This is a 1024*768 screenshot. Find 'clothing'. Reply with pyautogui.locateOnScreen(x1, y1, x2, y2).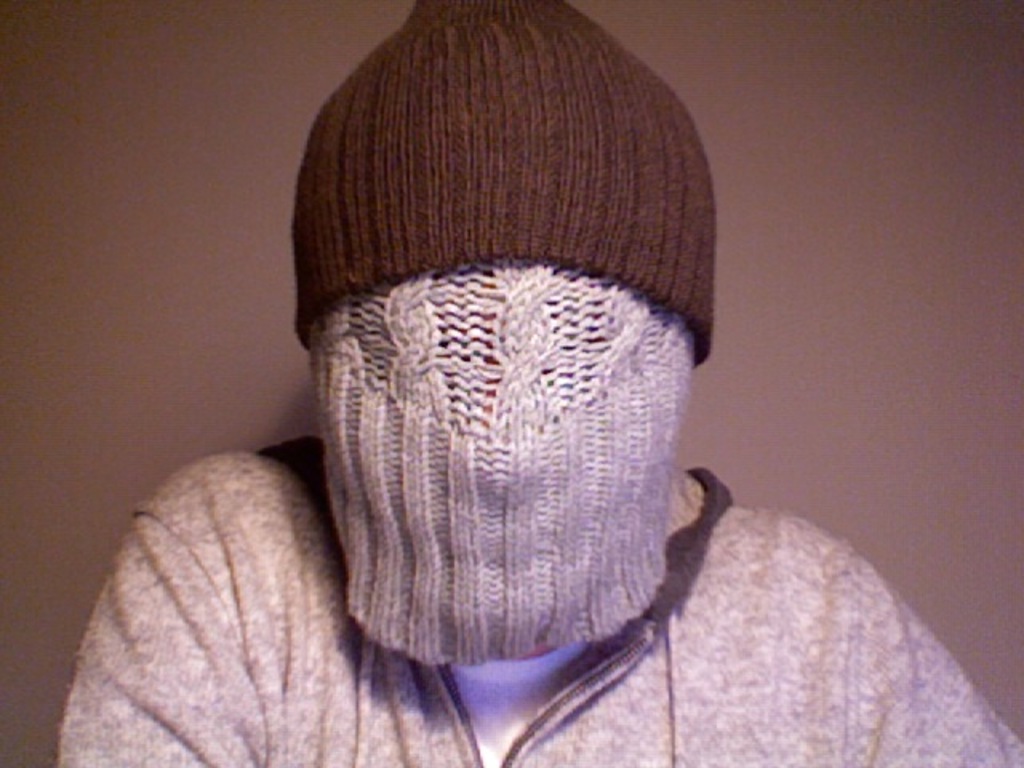
pyautogui.locateOnScreen(163, 62, 835, 767).
